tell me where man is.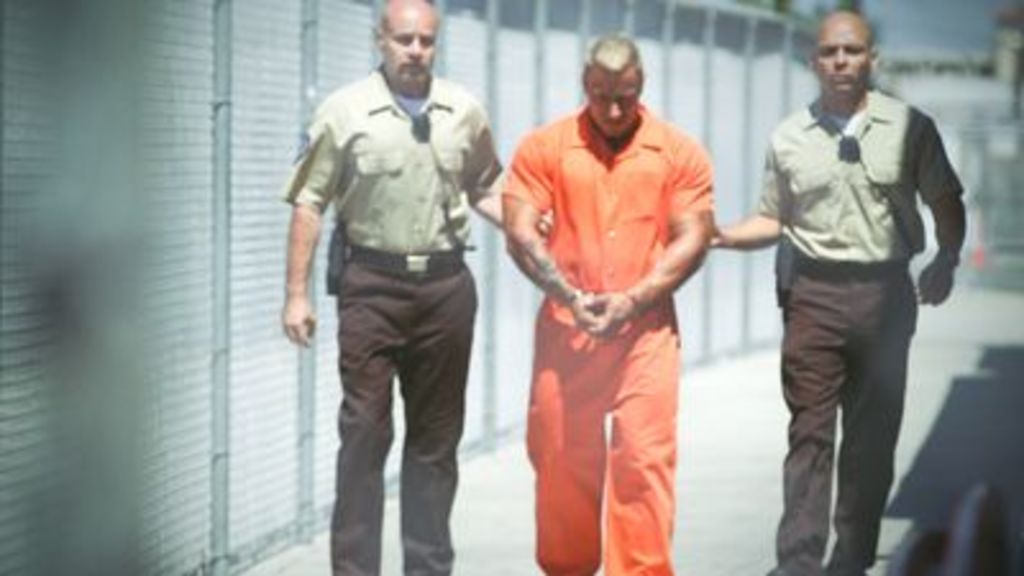
man is at <region>274, 3, 517, 568</region>.
